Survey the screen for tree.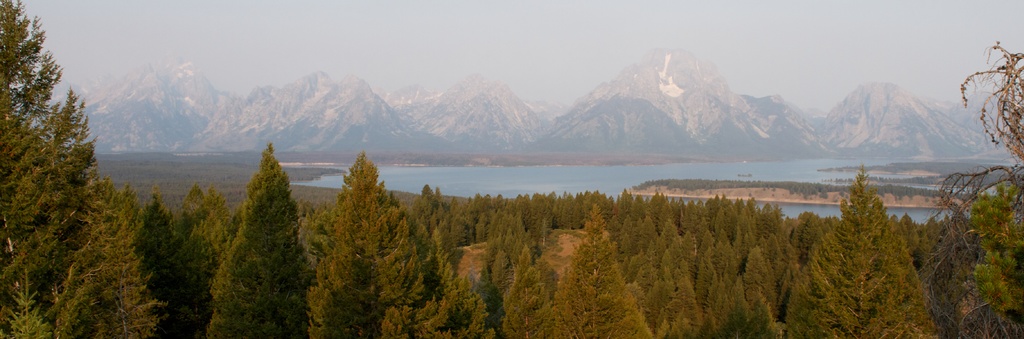
Survey found: region(926, 40, 1023, 338).
